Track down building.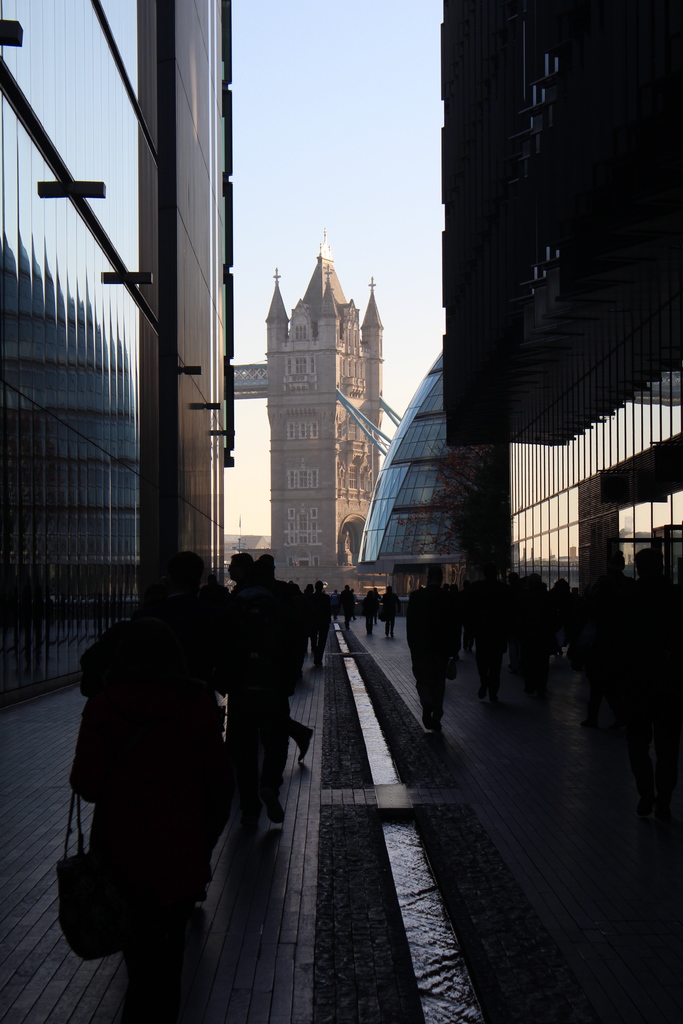
Tracked to [266,220,382,600].
